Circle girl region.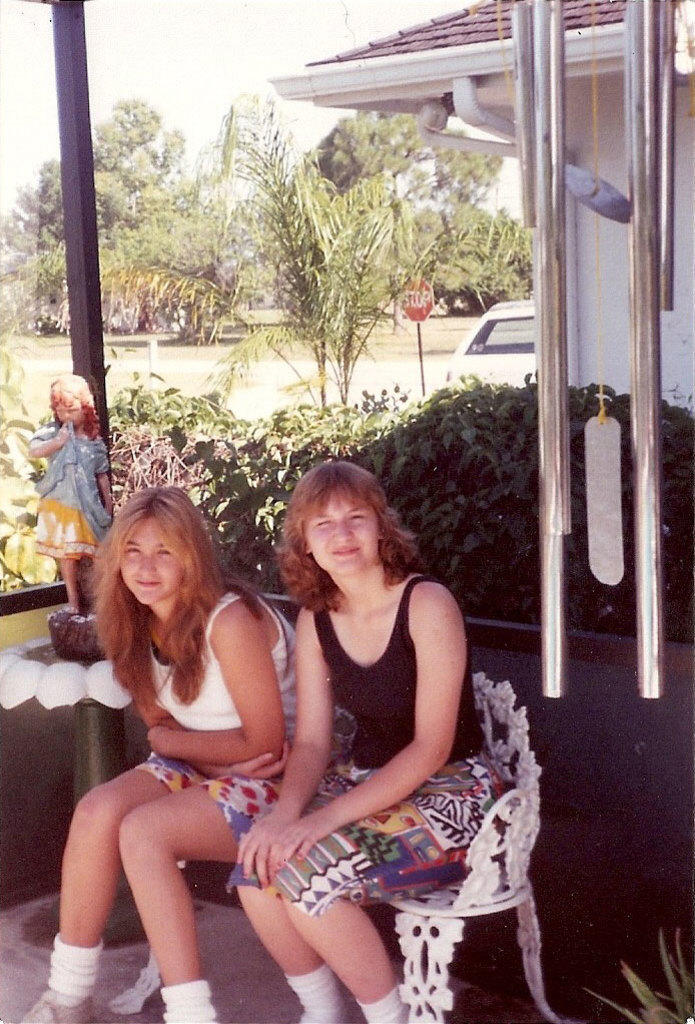
Region: <bbox>24, 366, 115, 611</bbox>.
